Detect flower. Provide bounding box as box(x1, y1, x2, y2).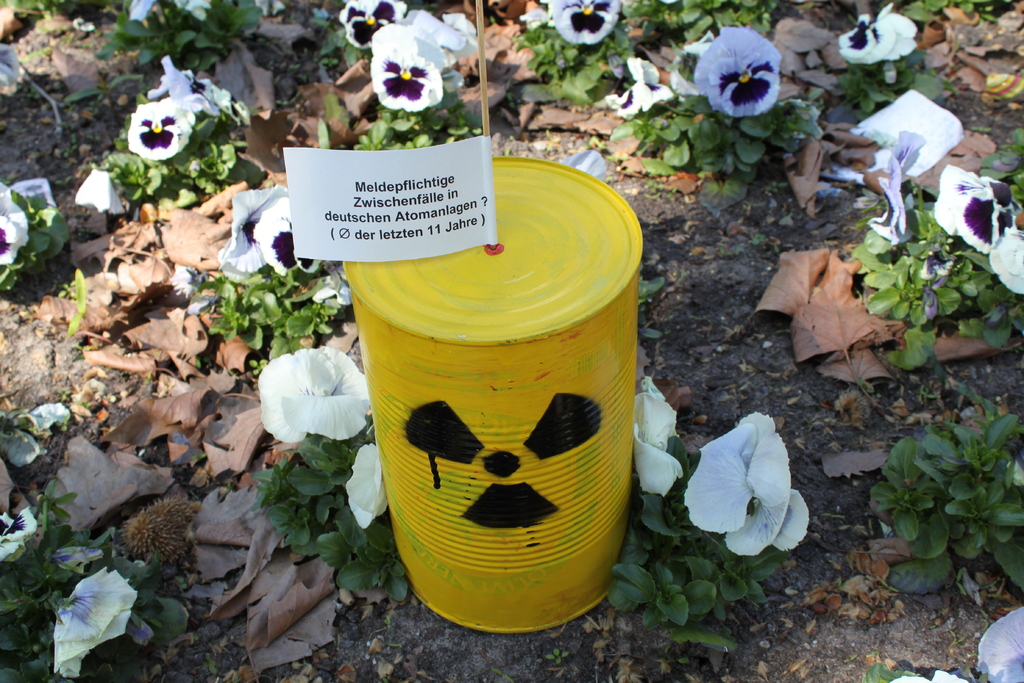
box(314, 263, 351, 310).
